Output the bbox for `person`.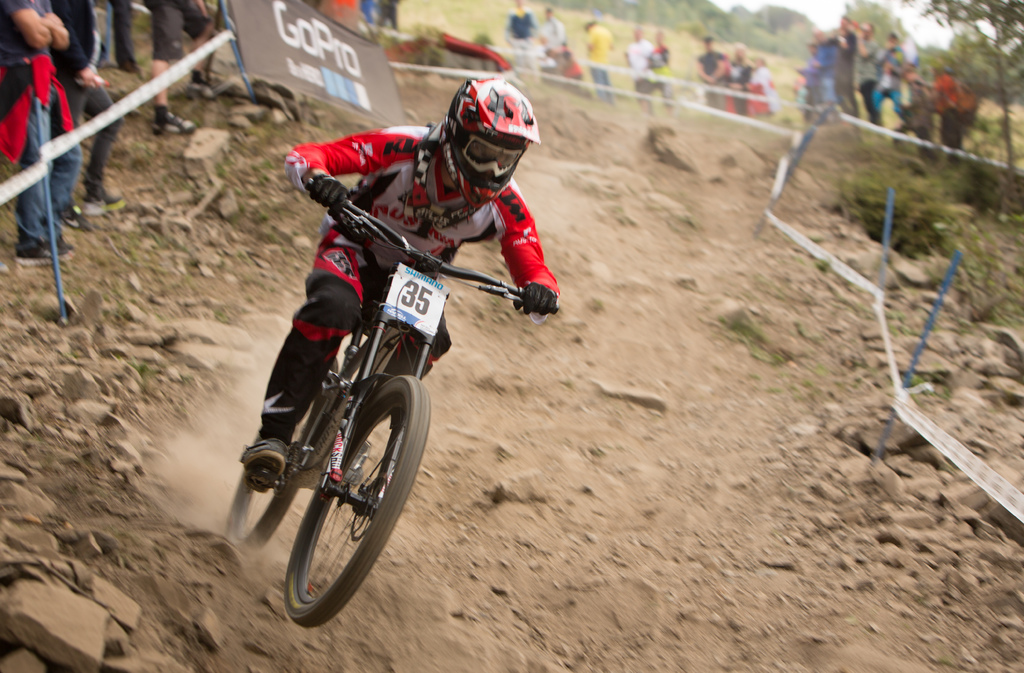
rect(649, 26, 678, 111).
